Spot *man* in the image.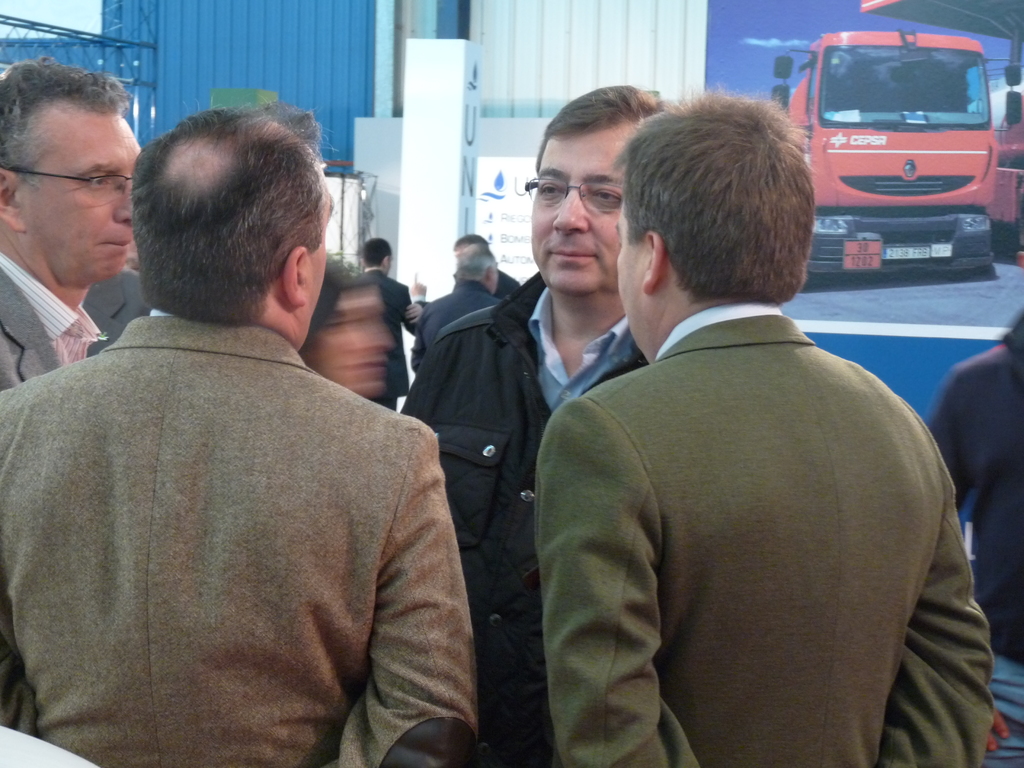
*man* found at <box>408,236,520,324</box>.
